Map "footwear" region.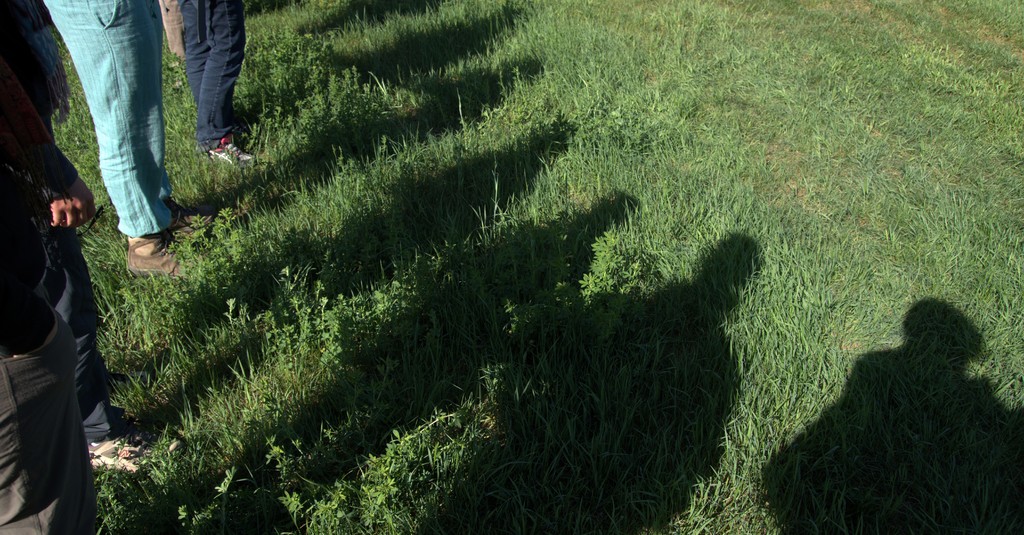
Mapped to 92/421/191/471.
